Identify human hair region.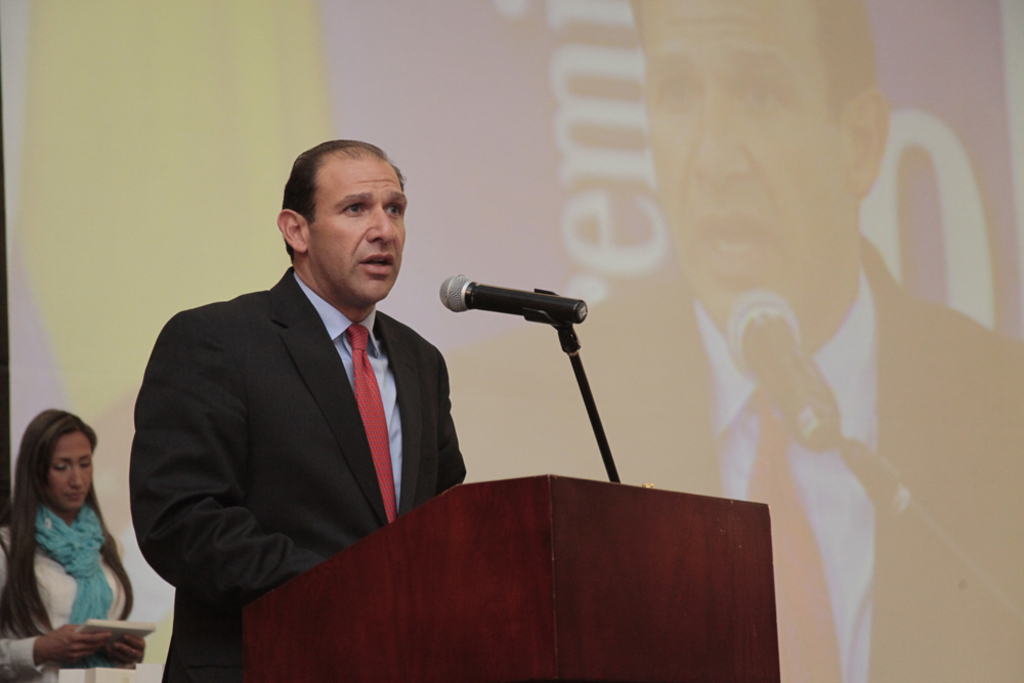
Region: 265:143:399:284.
